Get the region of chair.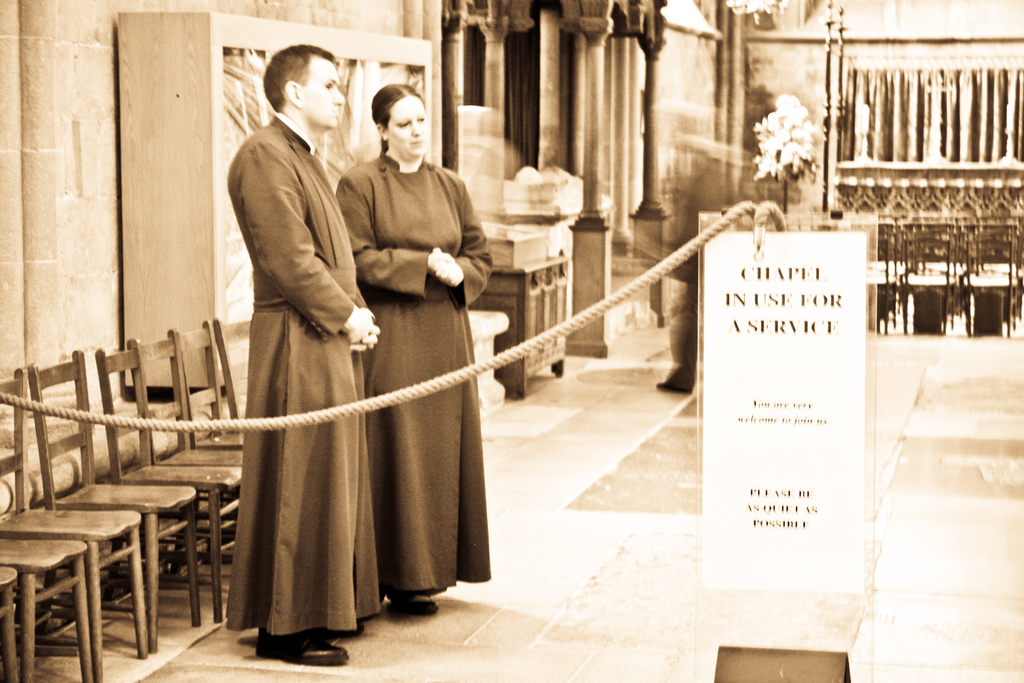
locate(0, 366, 149, 680).
